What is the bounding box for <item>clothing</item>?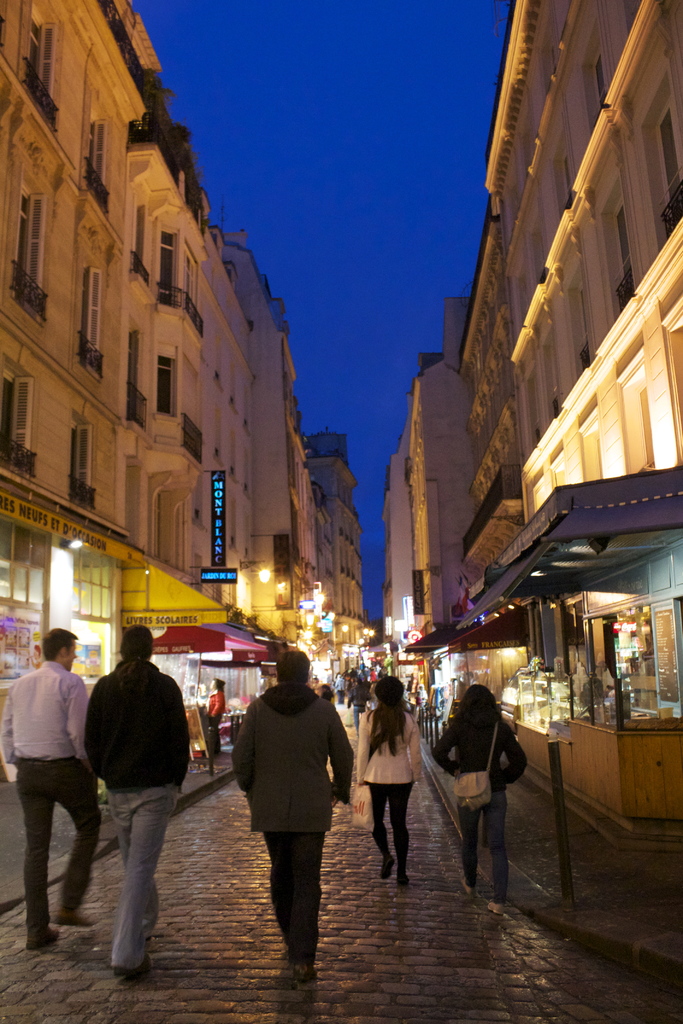
region(357, 708, 423, 867).
